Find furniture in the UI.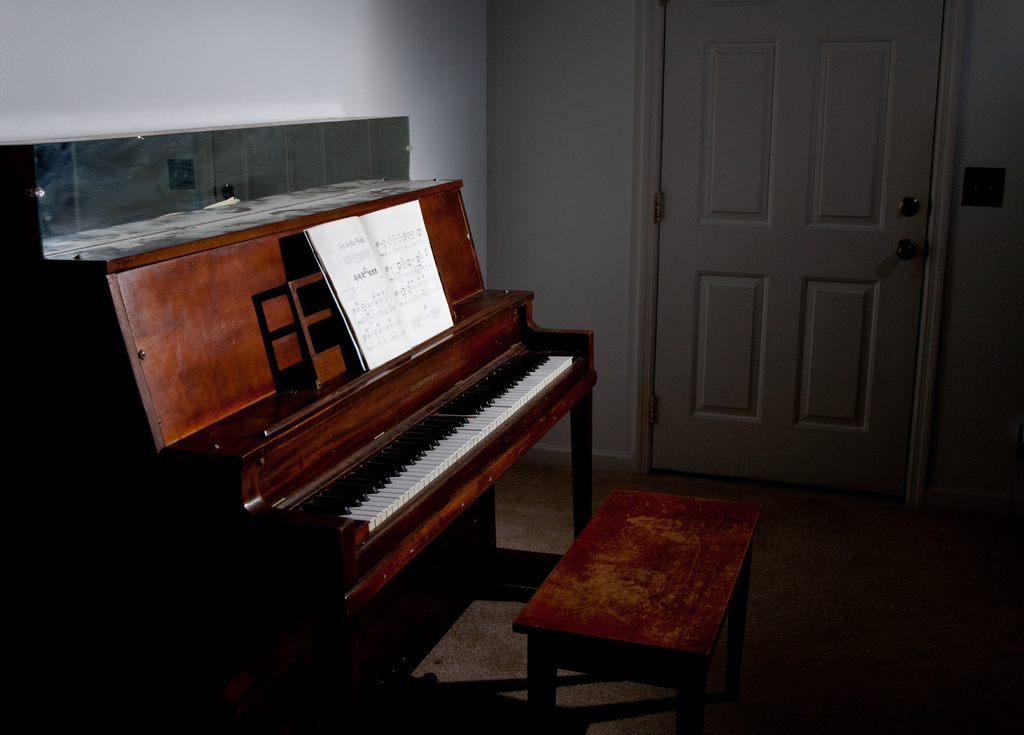
UI element at l=514, t=487, r=765, b=734.
